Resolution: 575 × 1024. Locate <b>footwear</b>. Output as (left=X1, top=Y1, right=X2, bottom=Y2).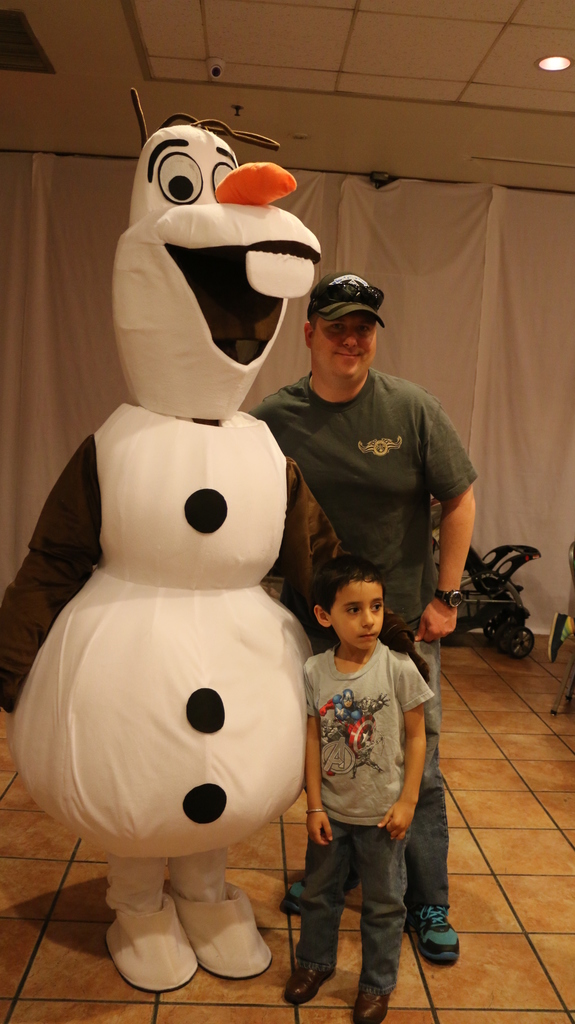
(left=353, top=980, right=390, bottom=1023).
